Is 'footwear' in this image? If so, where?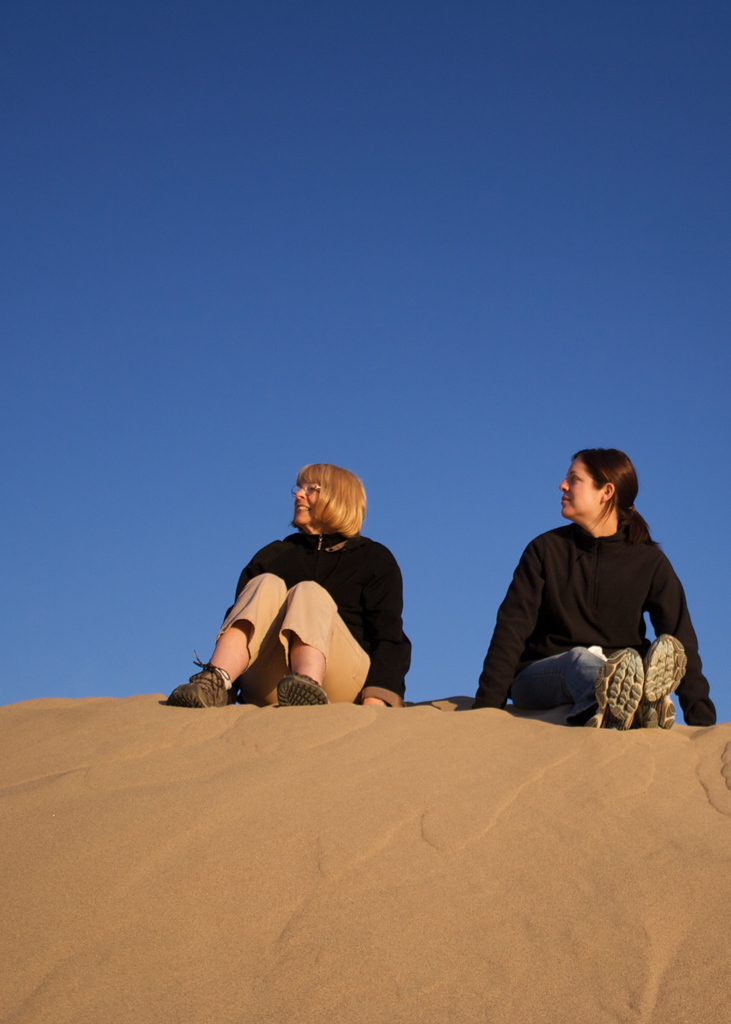
Yes, at [x1=640, y1=630, x2=682, y2=726].
